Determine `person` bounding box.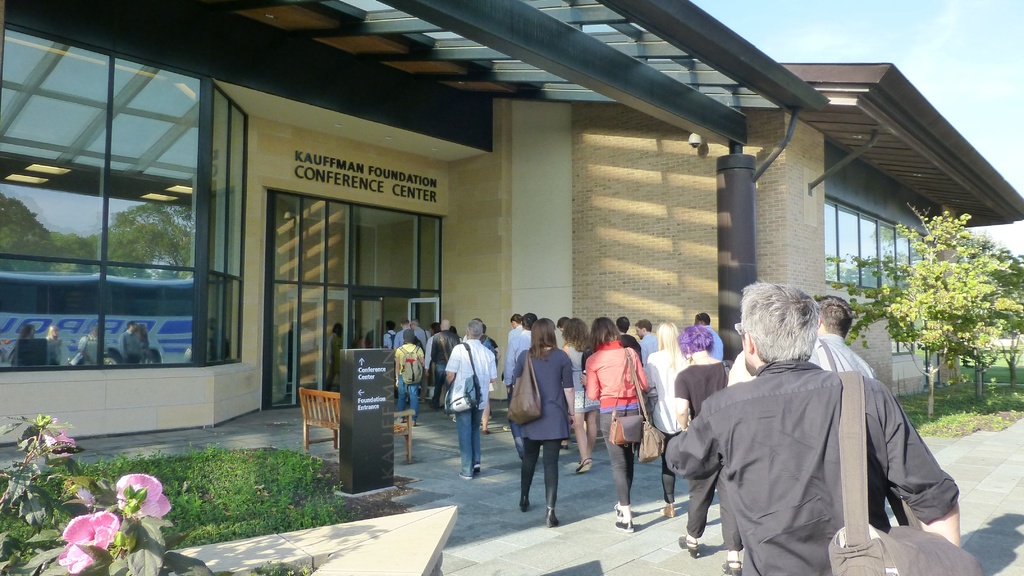
Determined: region(643, 317, 687, 436).
